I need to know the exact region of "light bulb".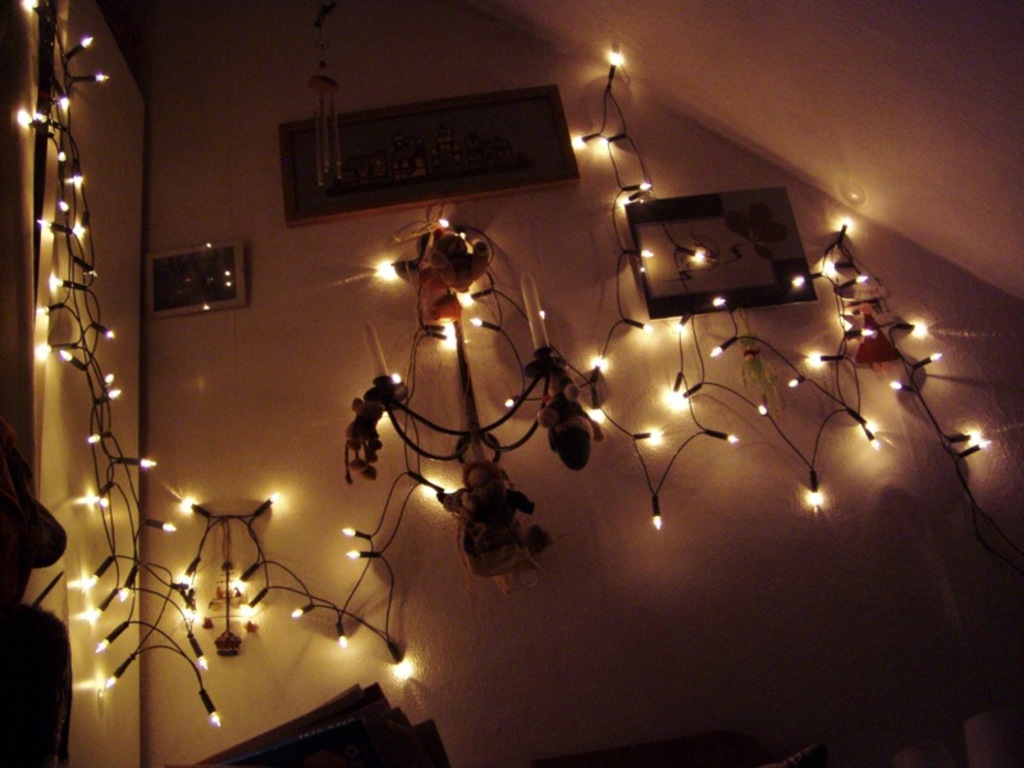
Region: 23:0:44:9.
